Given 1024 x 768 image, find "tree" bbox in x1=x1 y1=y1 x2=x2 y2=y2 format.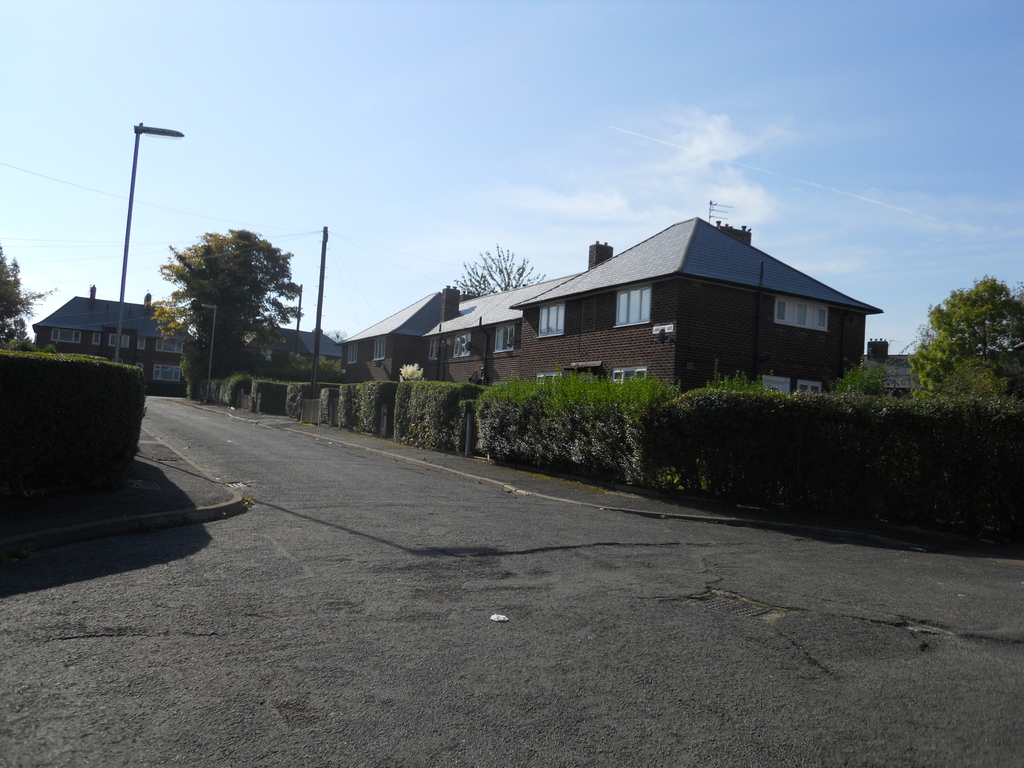
x1=0 y1=243 x2=53 y2=351.
